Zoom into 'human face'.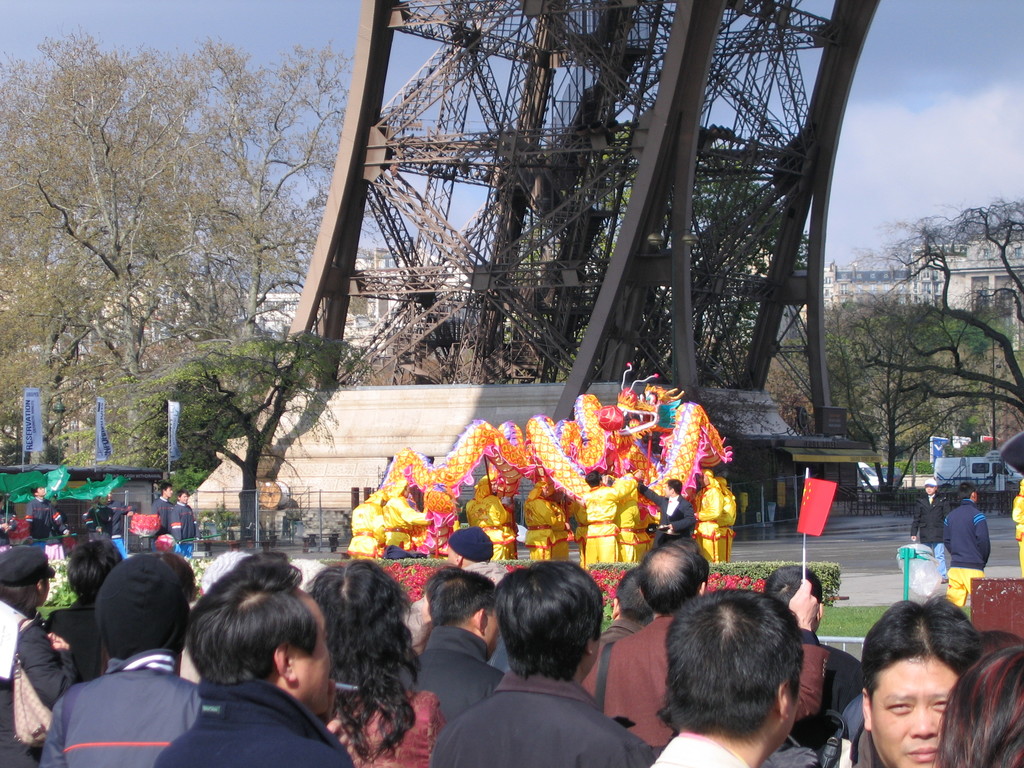
Zoom target: locate(179, 490, 190, 506).
